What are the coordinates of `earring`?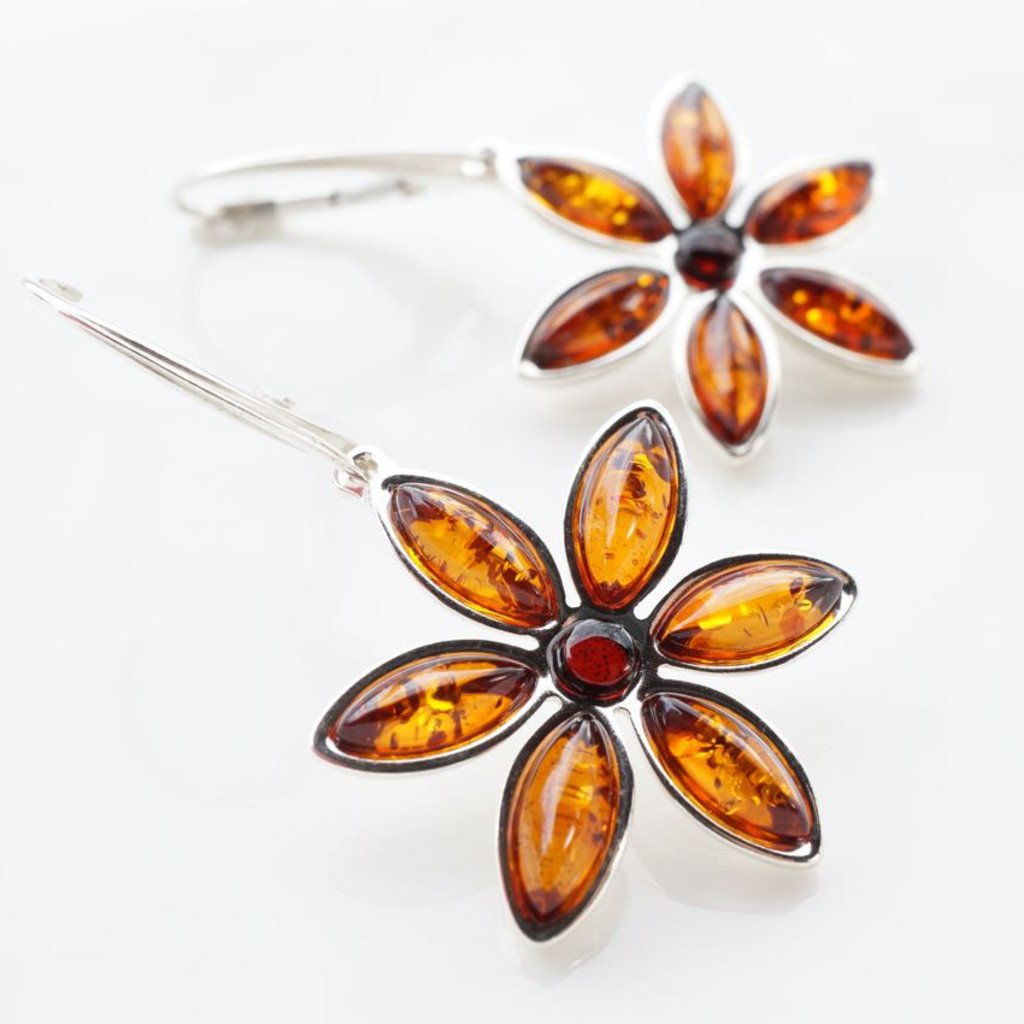
BBox(13, 277, 858, 951).
